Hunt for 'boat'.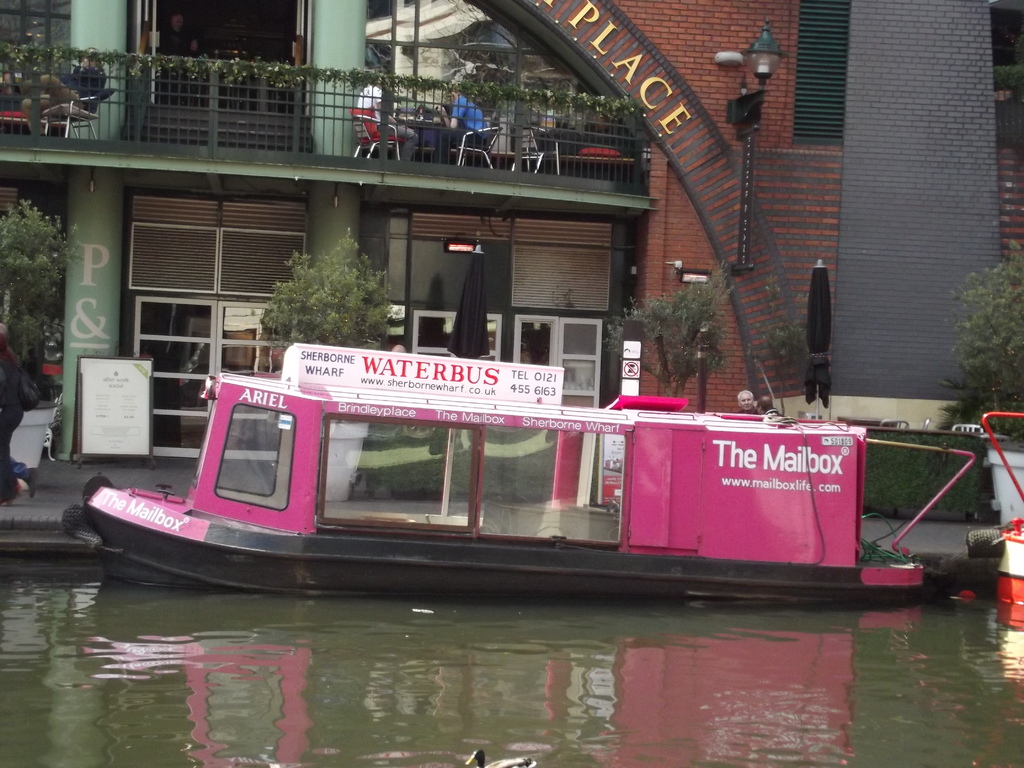
Hunted down at [left=76, top=331, right=1018, bottom=599].
